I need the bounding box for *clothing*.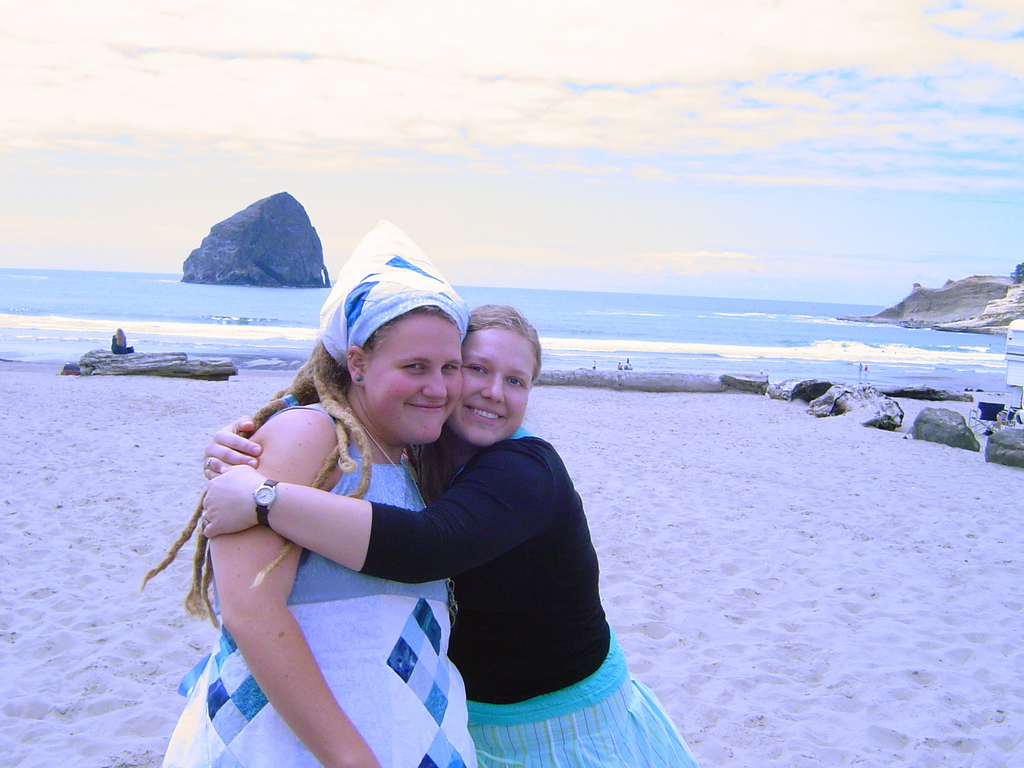
Here it is: select_region(356, 428, 698, 767).
